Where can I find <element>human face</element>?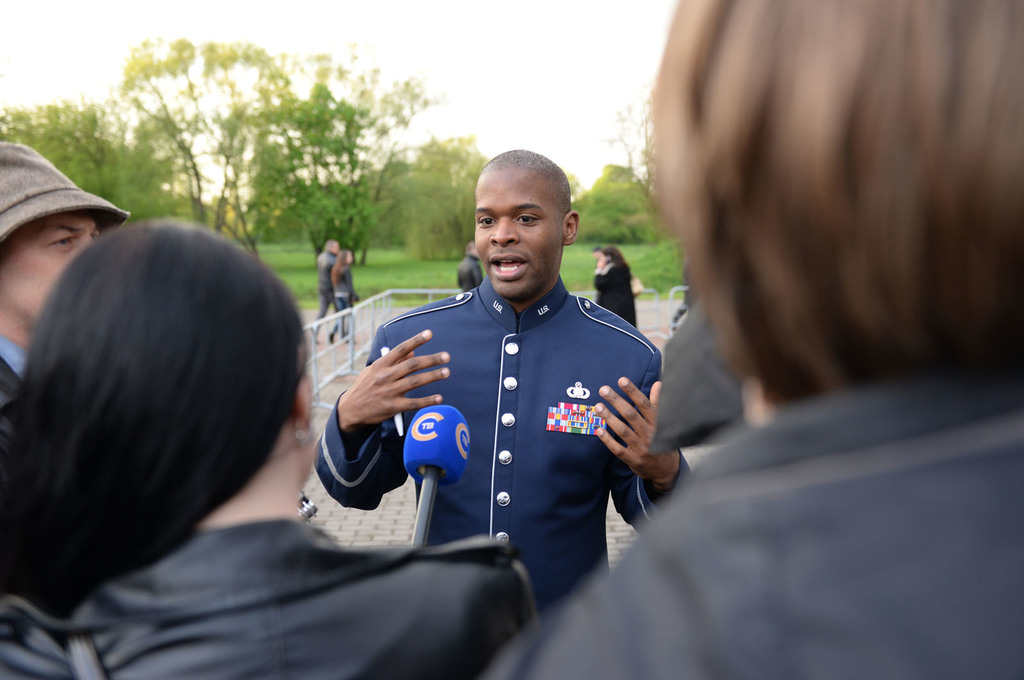
You can find it at 0:207:104:326.
